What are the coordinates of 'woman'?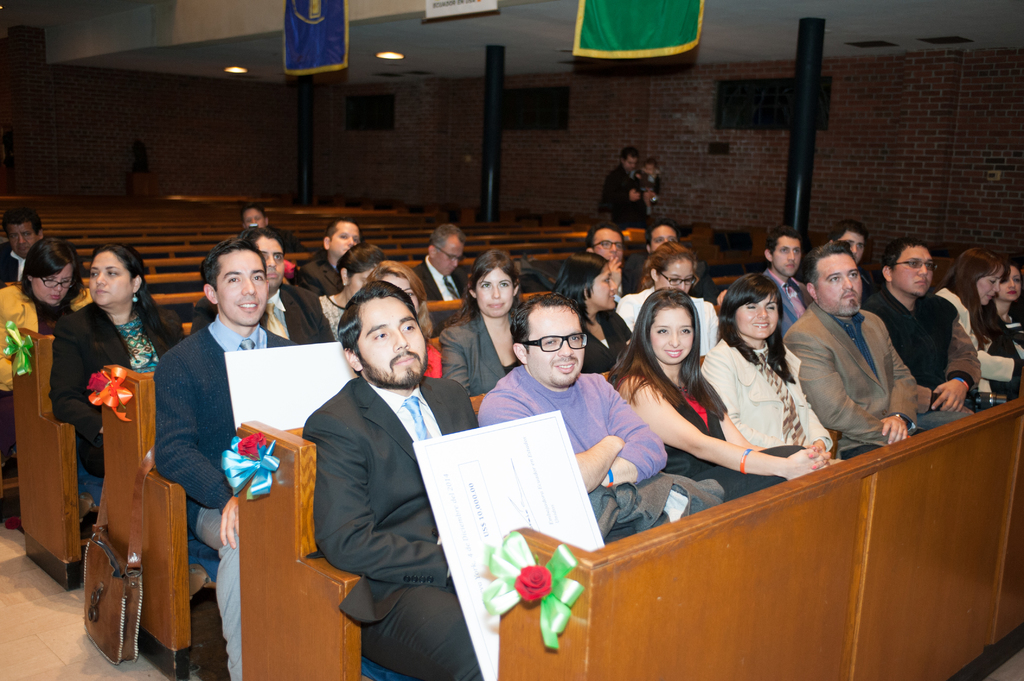
bbox(438, 251, 525, 396).
